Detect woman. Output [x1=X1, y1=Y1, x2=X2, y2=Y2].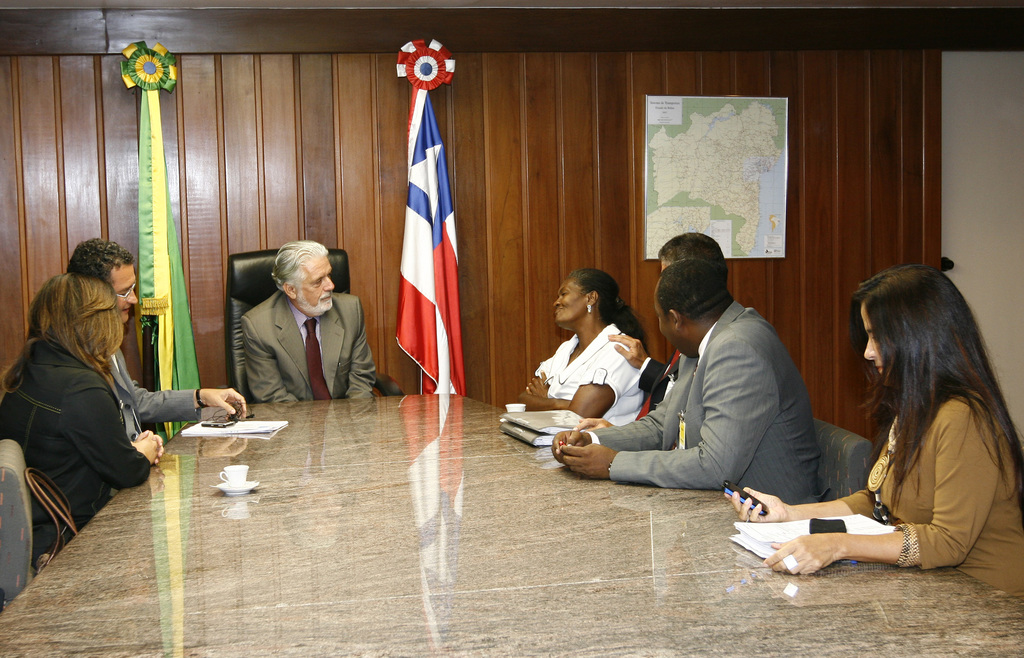
[x1=725, y1=262, x2=1023, y2=602].
